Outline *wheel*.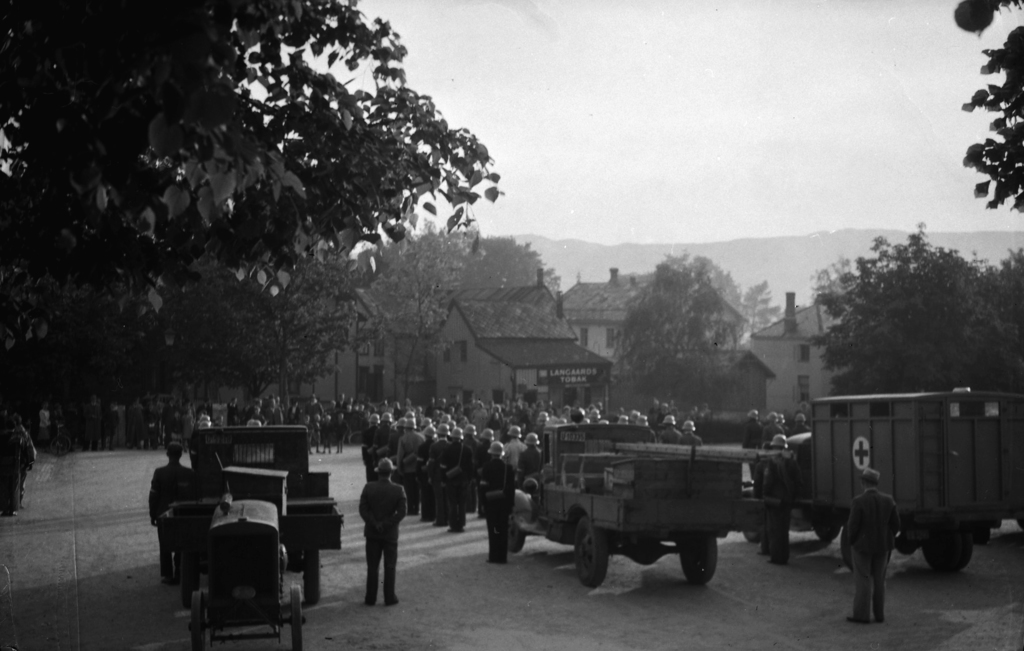
Outline: detection(290, 584, 307, 650).
